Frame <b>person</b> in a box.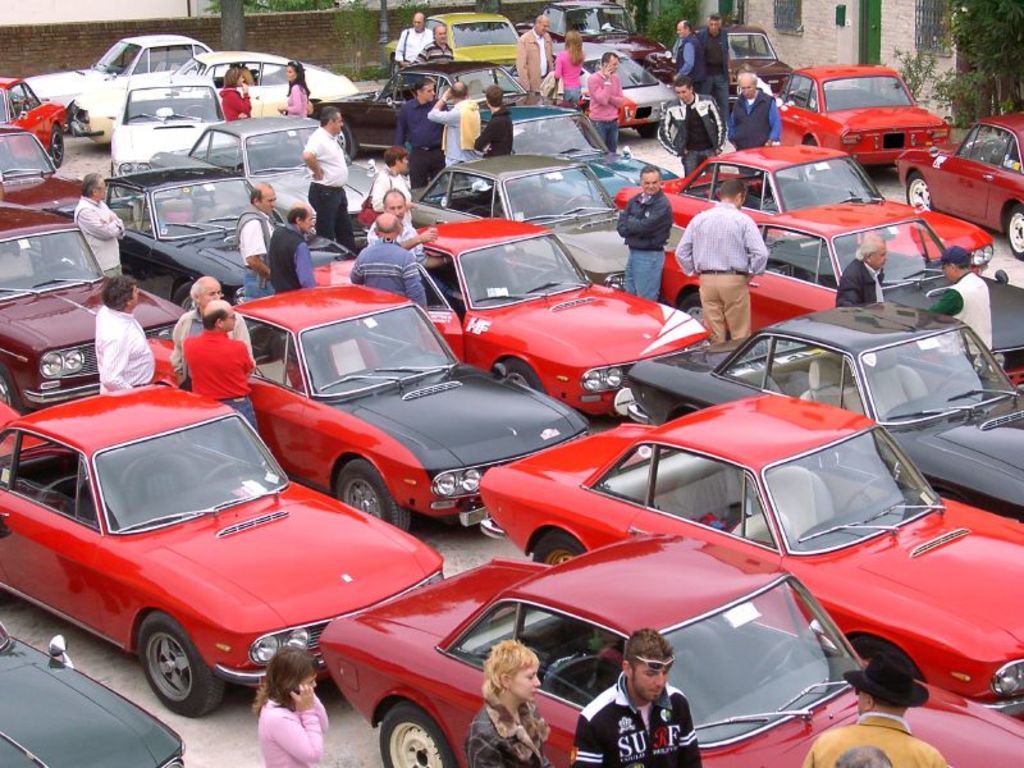
crop(547, 29, 581, 109).
